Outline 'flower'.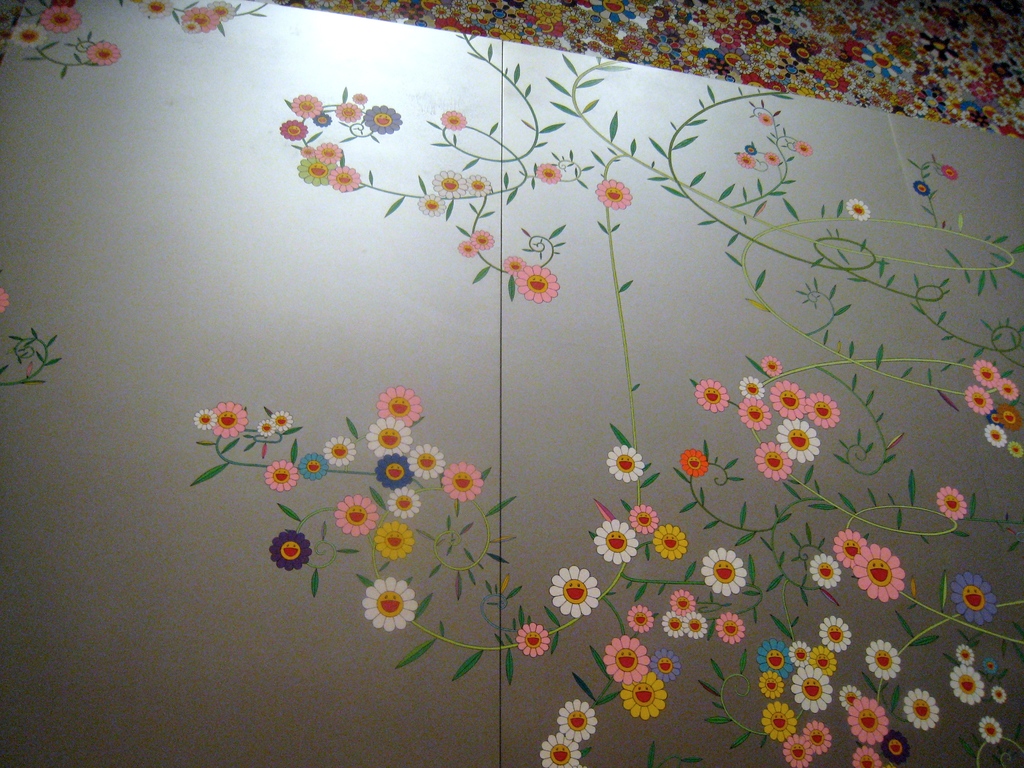
Outline: (left=259, top=459, right=295, bottom=490).
